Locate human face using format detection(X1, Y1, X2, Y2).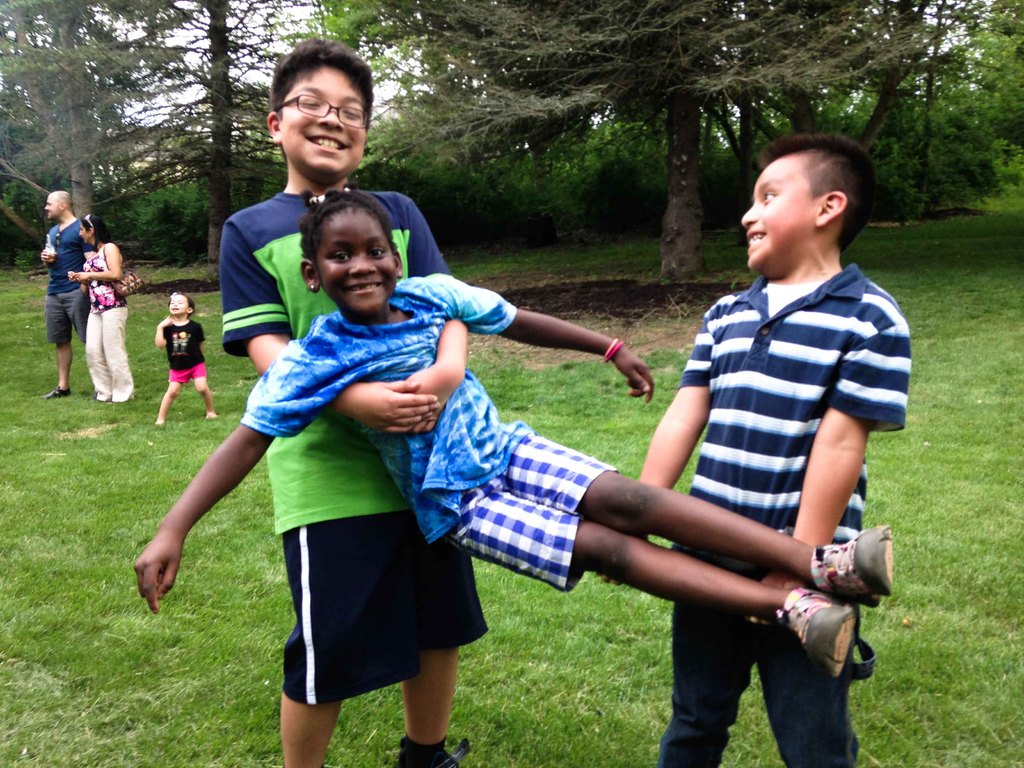
detection(317, 205, 393, 311).
